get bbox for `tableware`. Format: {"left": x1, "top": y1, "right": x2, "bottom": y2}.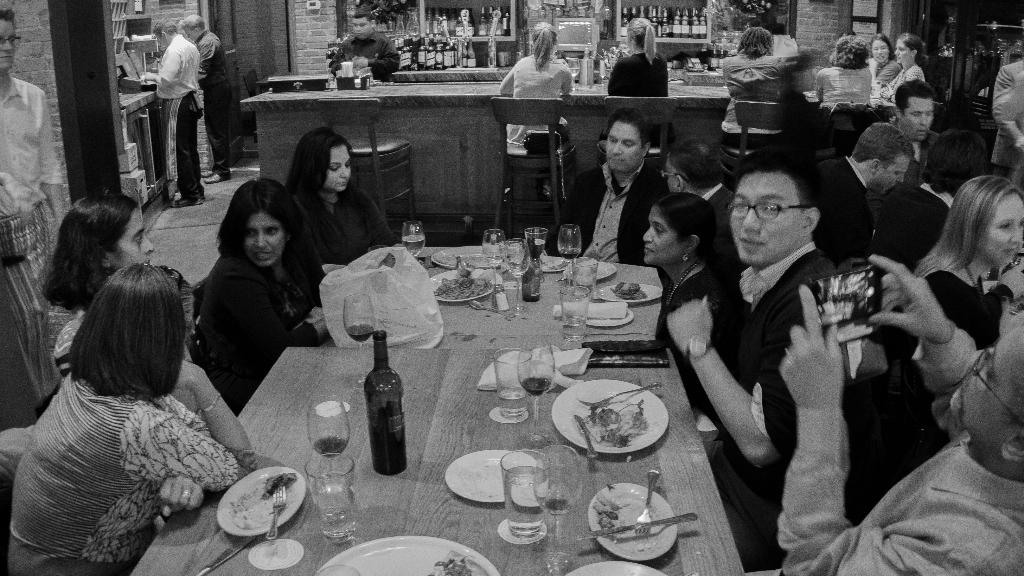
{"left": 307, "top": 396, "right": 349, "bottom": 476}.
